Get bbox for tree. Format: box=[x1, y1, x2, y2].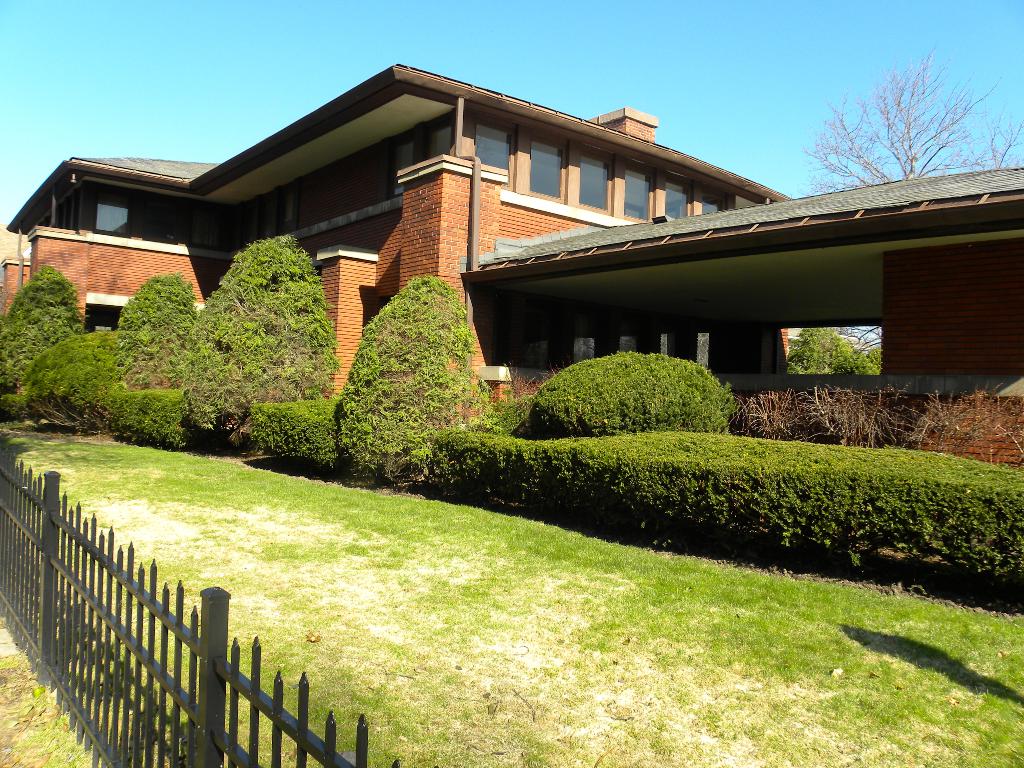
box=[335, 275, 469, 494].
